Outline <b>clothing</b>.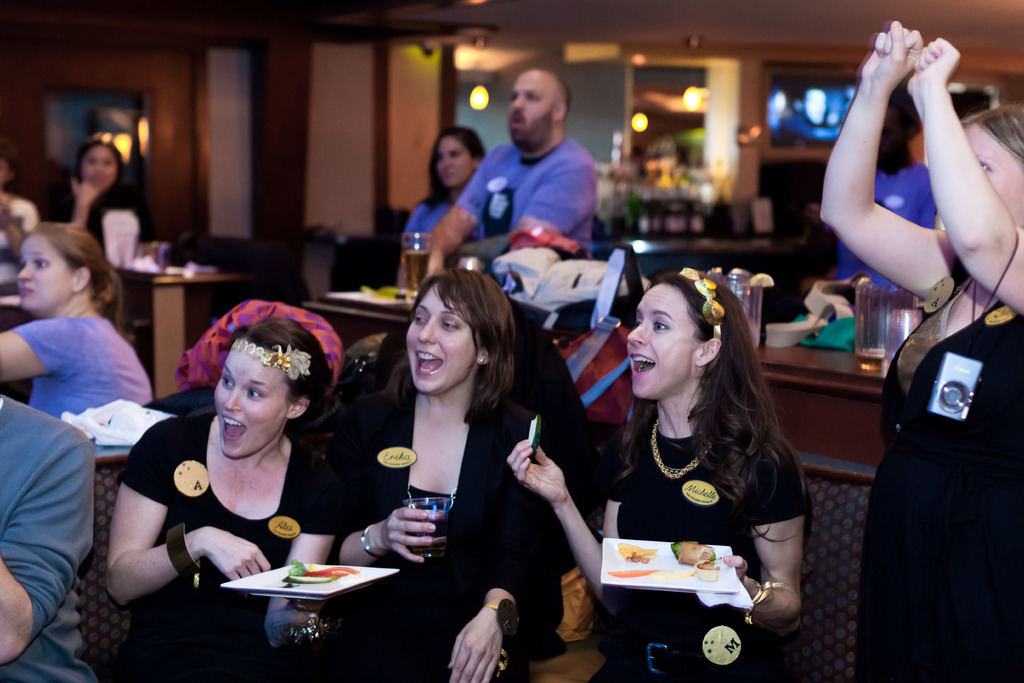
Outline: region(453, 121, 604, 260).
